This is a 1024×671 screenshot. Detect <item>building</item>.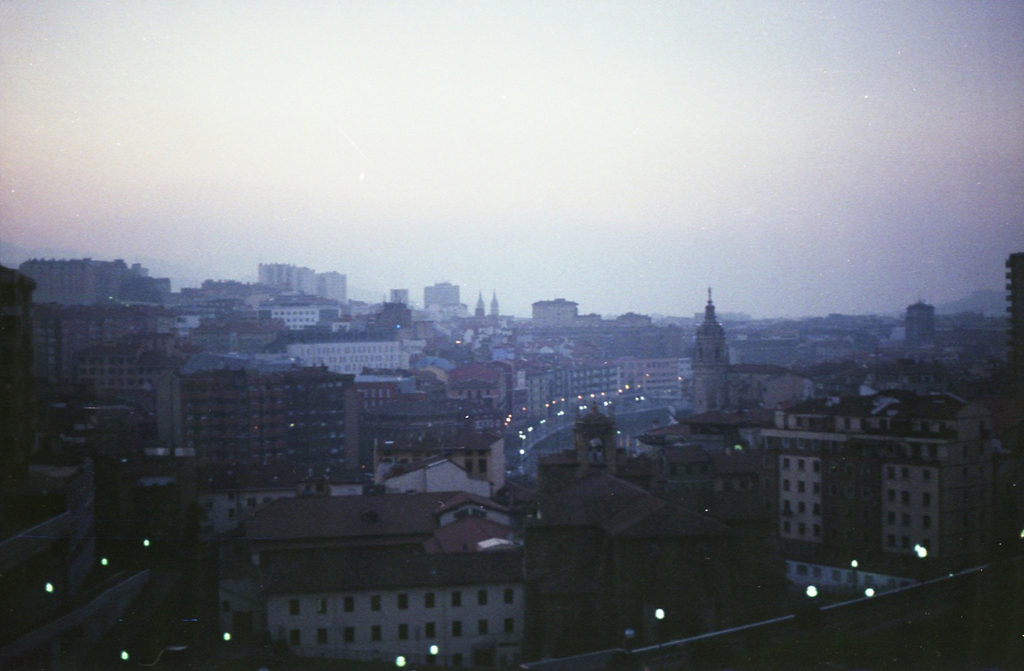
crop(764, 432, 947, 622).
